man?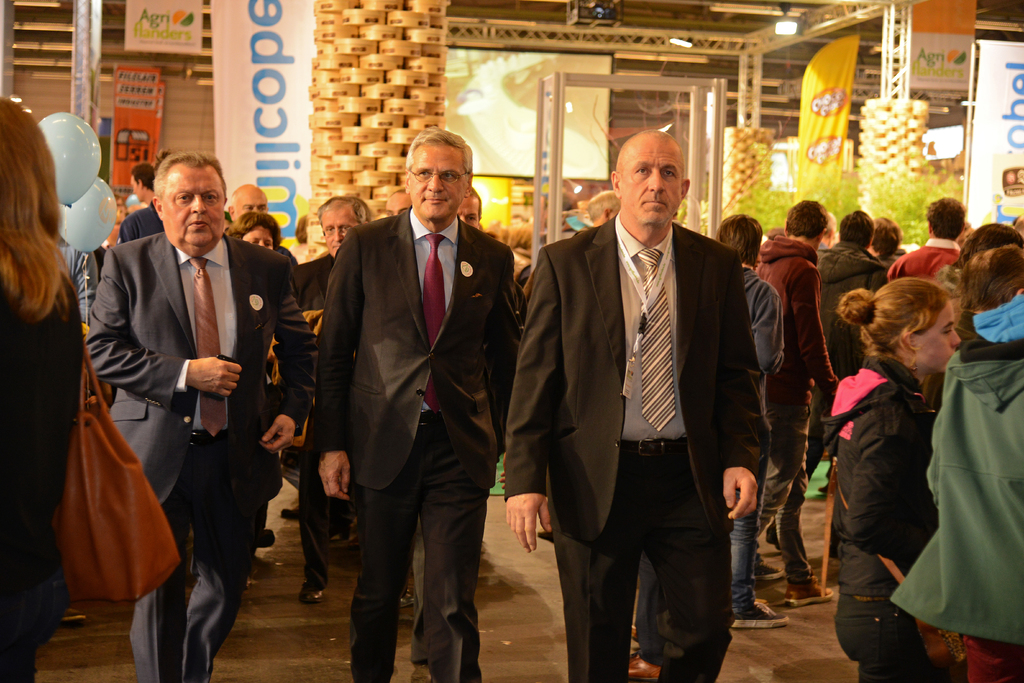
select_region(228, 184, 300, 267)
